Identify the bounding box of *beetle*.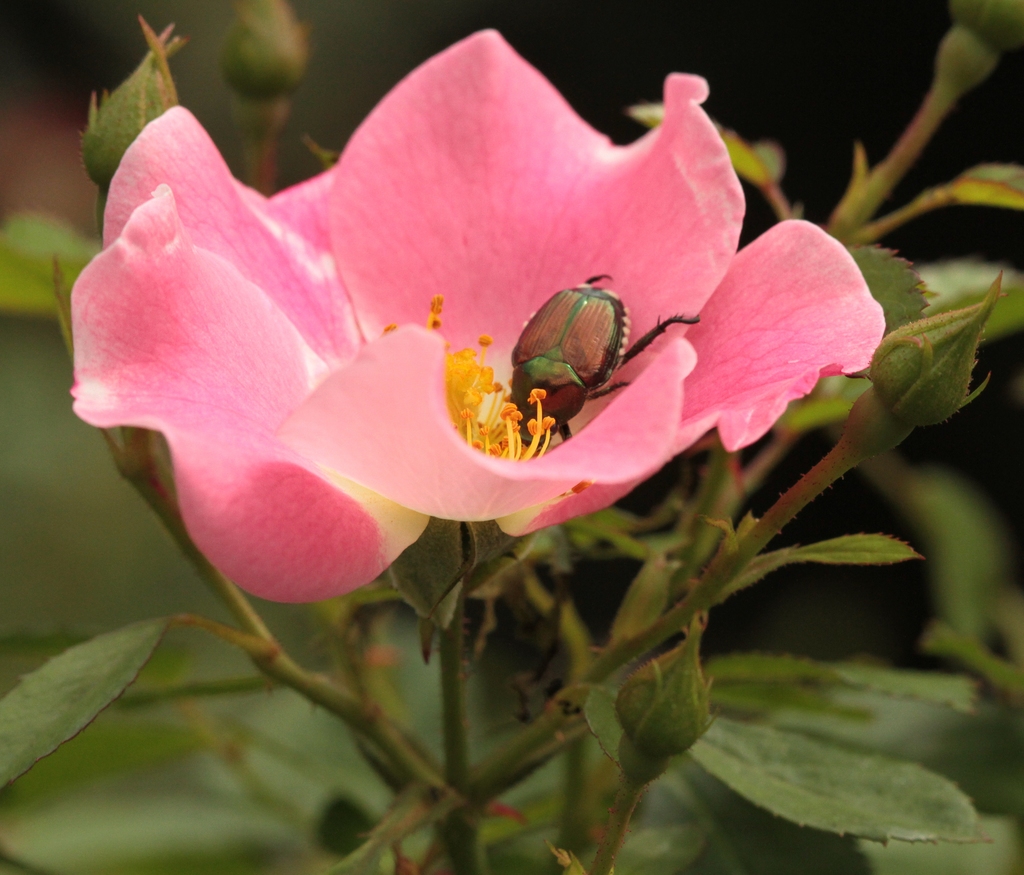
[x1=470, y1=260, x2=643, y2=415].
